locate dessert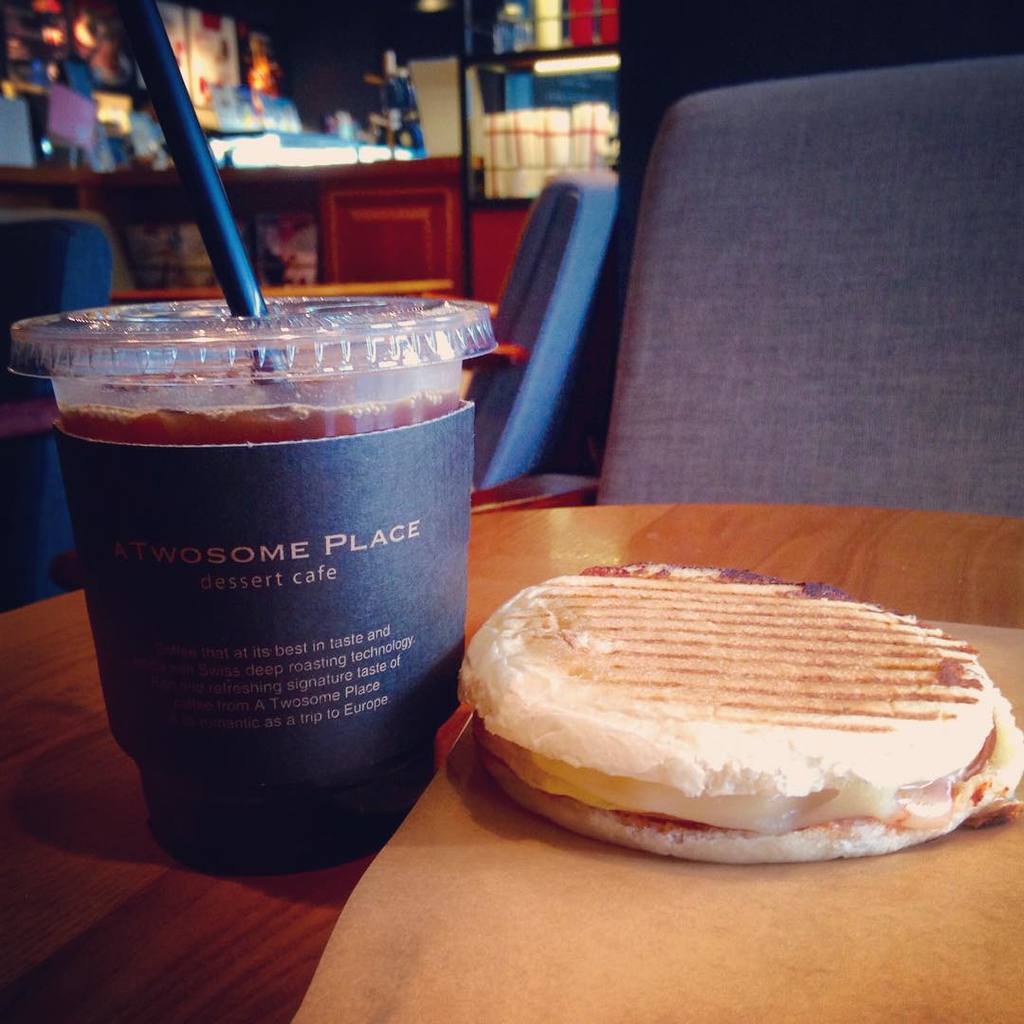
<box>448,555,1023,866</box>
